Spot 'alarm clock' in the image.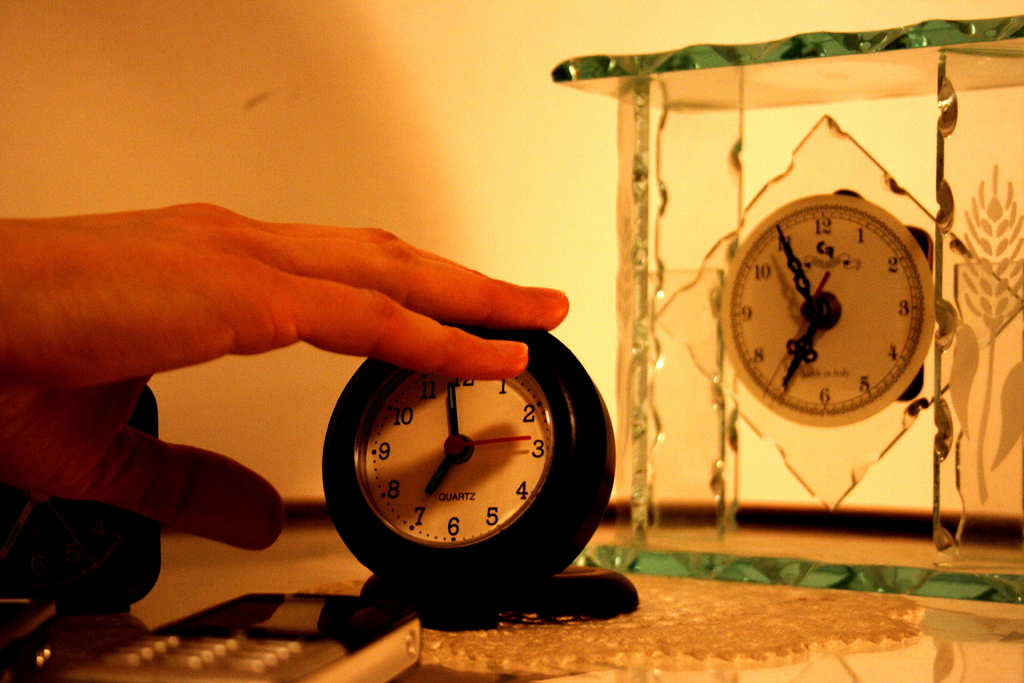
'alarm clock' found at (left=326, top=309, right=637, bottom=616).
